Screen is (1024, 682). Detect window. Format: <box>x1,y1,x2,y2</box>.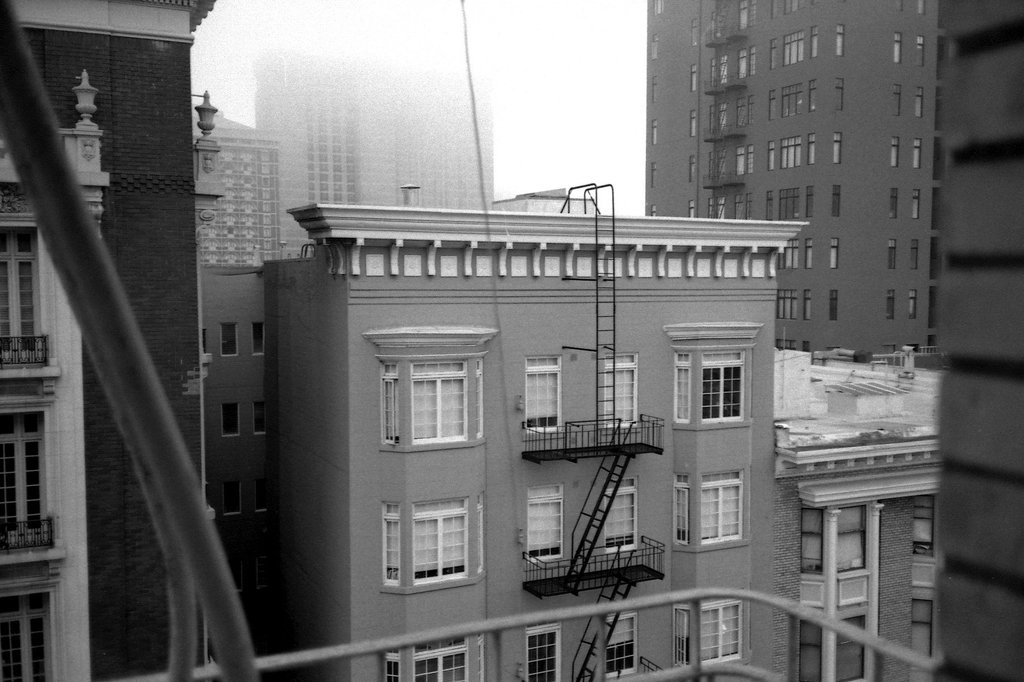
<box>699,592,745,665</box>.
